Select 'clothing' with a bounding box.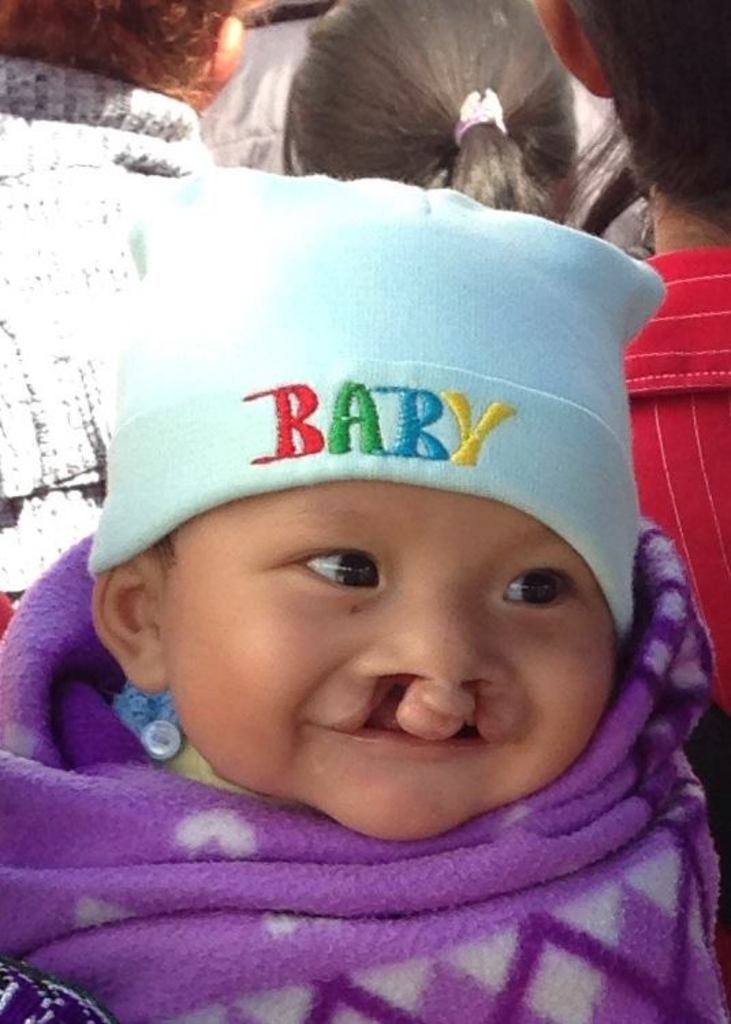
182,11,660,242.
